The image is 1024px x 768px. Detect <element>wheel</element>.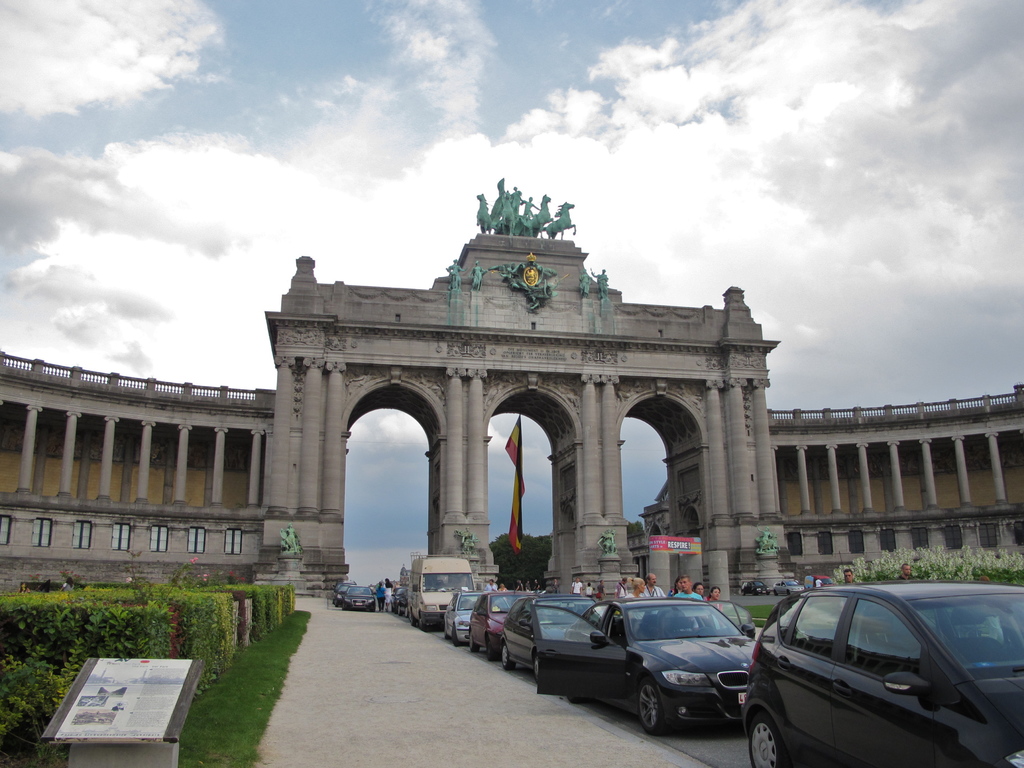
Detection: locate(470, 633, 479, 654).
